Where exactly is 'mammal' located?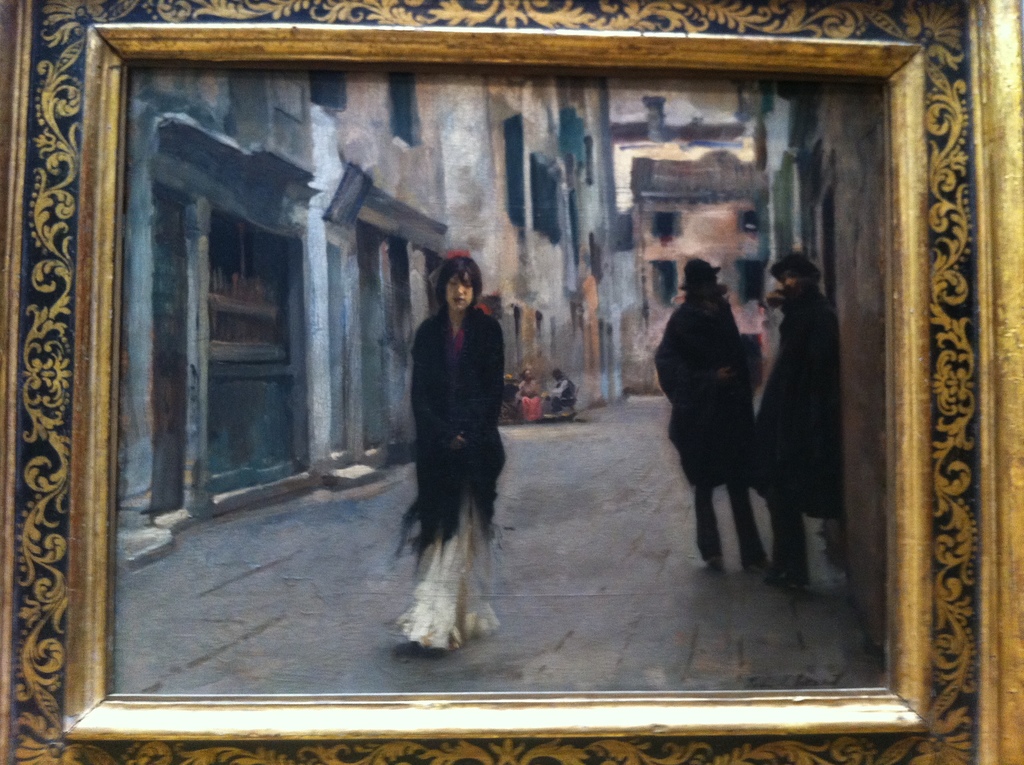
Its bounding box is detection(751, 250, 836, 582).
